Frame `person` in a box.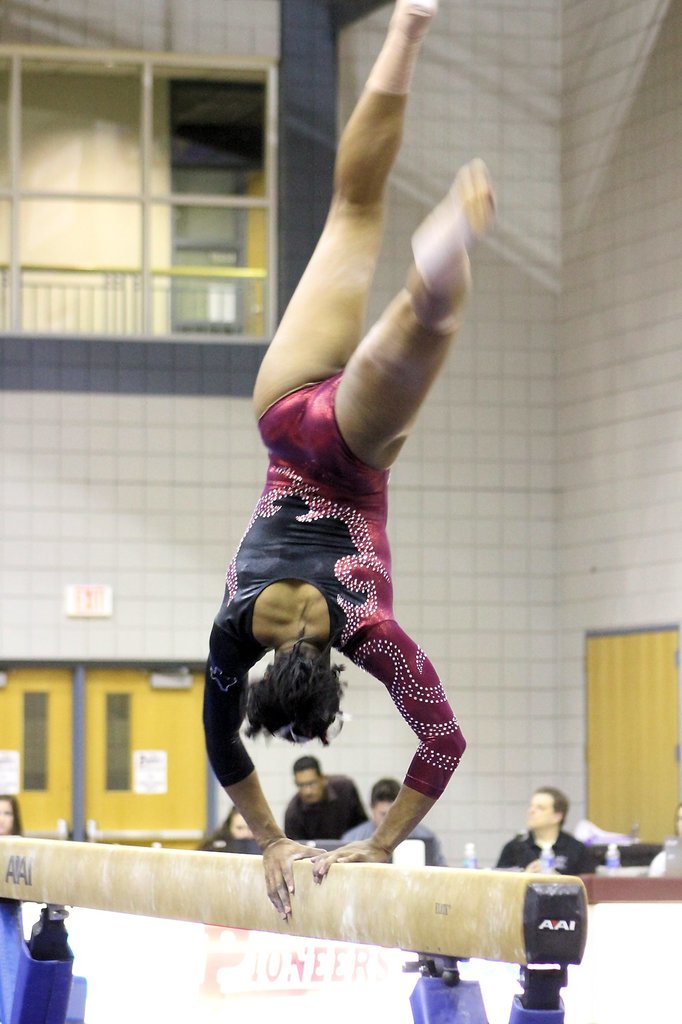
{"left": 200, "top": 0, "right": 502, "bottom": 919}.
